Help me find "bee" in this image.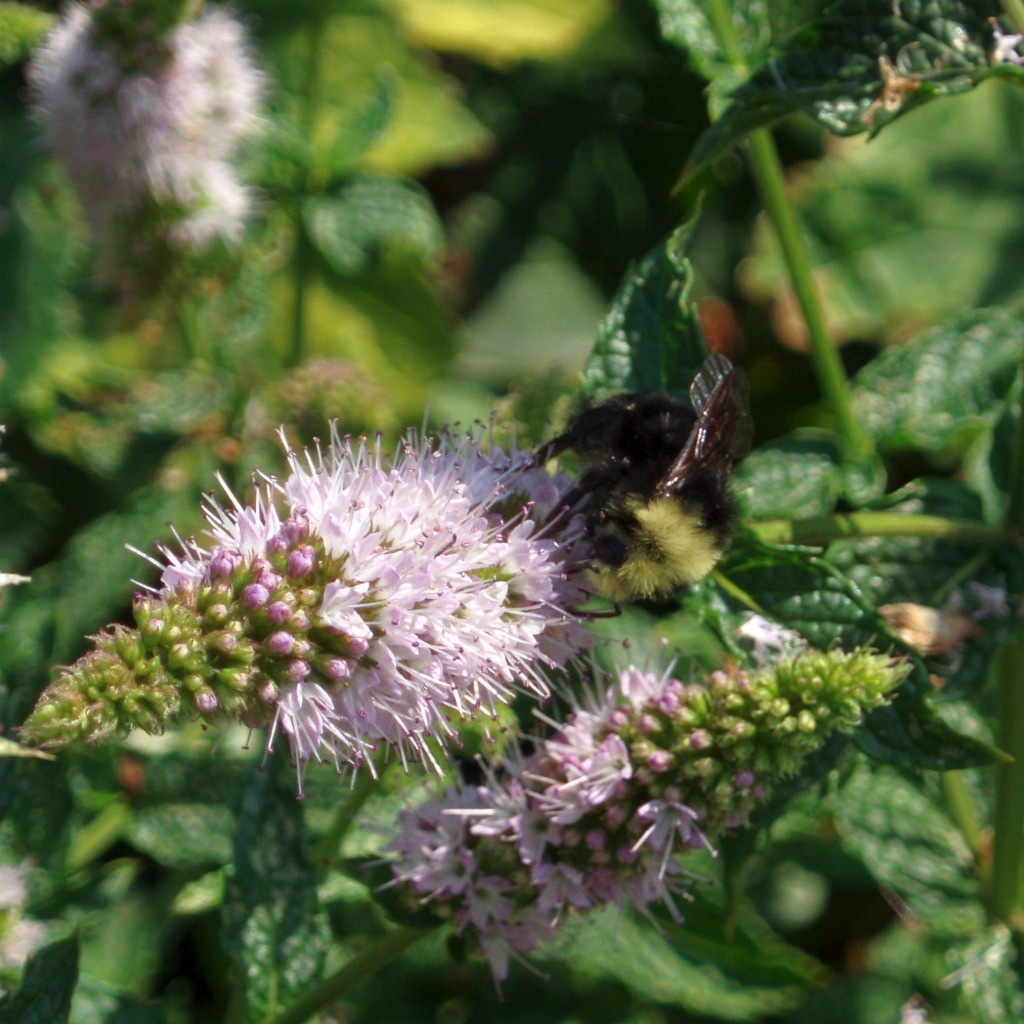
Found it: region(506, 346, 758, 553).
